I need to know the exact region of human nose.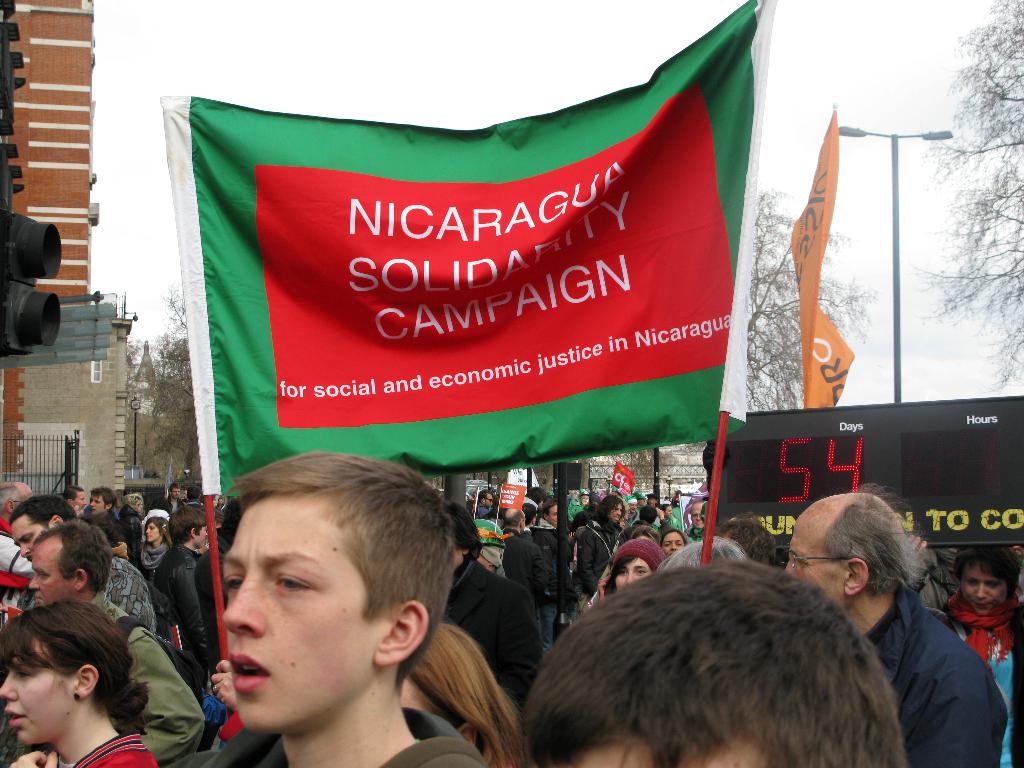
Region: detection(669, 511, 672, 513).
